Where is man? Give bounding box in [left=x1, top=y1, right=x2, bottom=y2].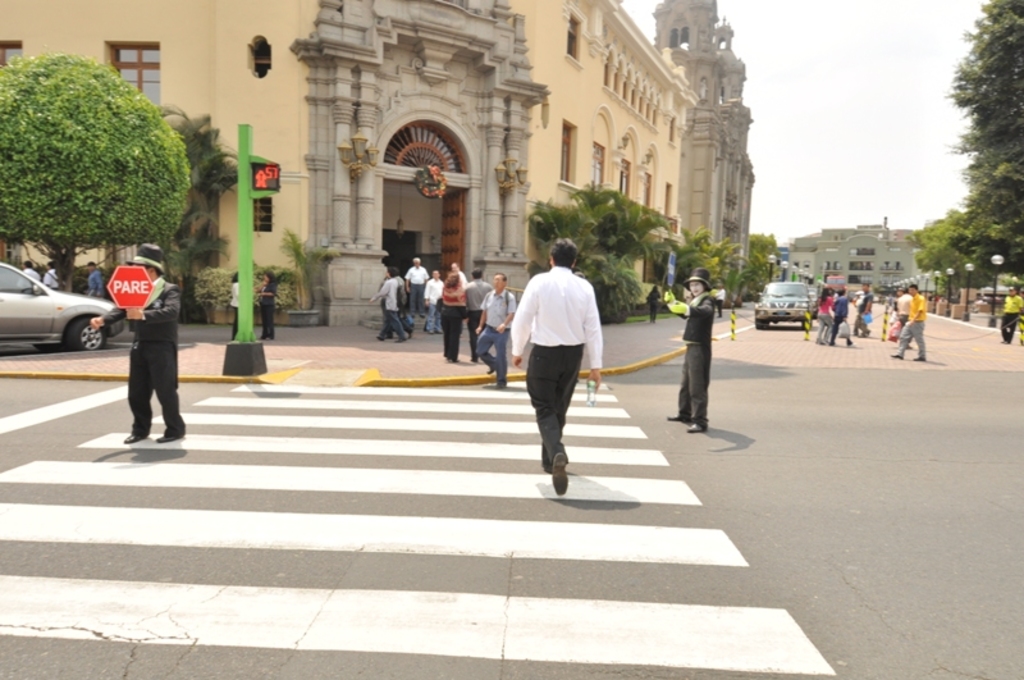
[left=401, top=255, right=433, bottom=320].
